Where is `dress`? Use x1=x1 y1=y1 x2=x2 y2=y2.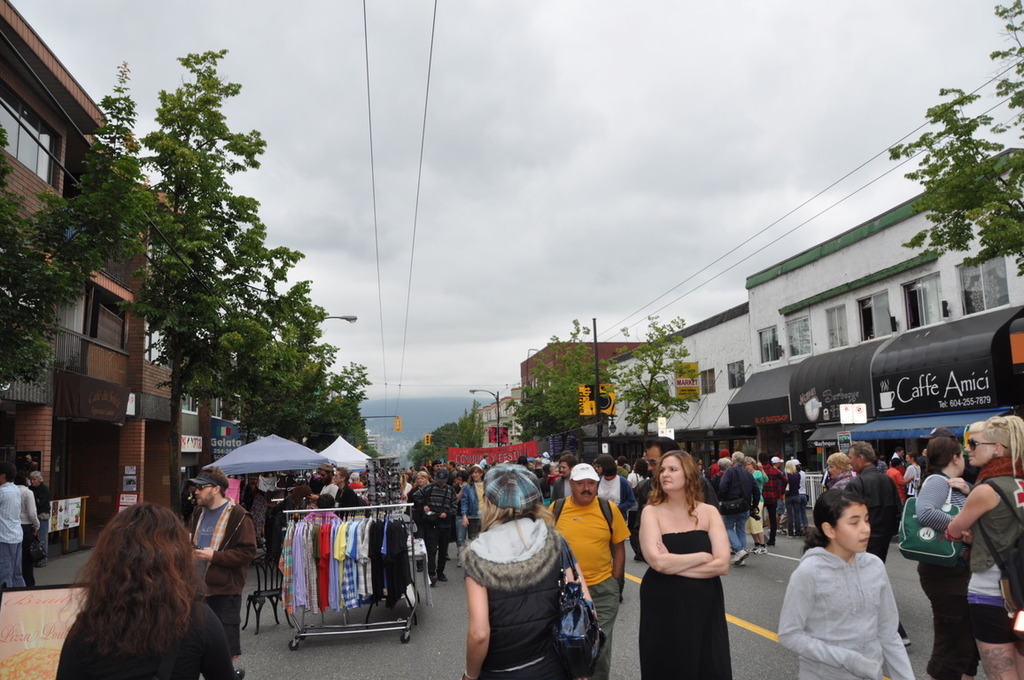
x1=641 y1=535 x2=734 y2=679.
